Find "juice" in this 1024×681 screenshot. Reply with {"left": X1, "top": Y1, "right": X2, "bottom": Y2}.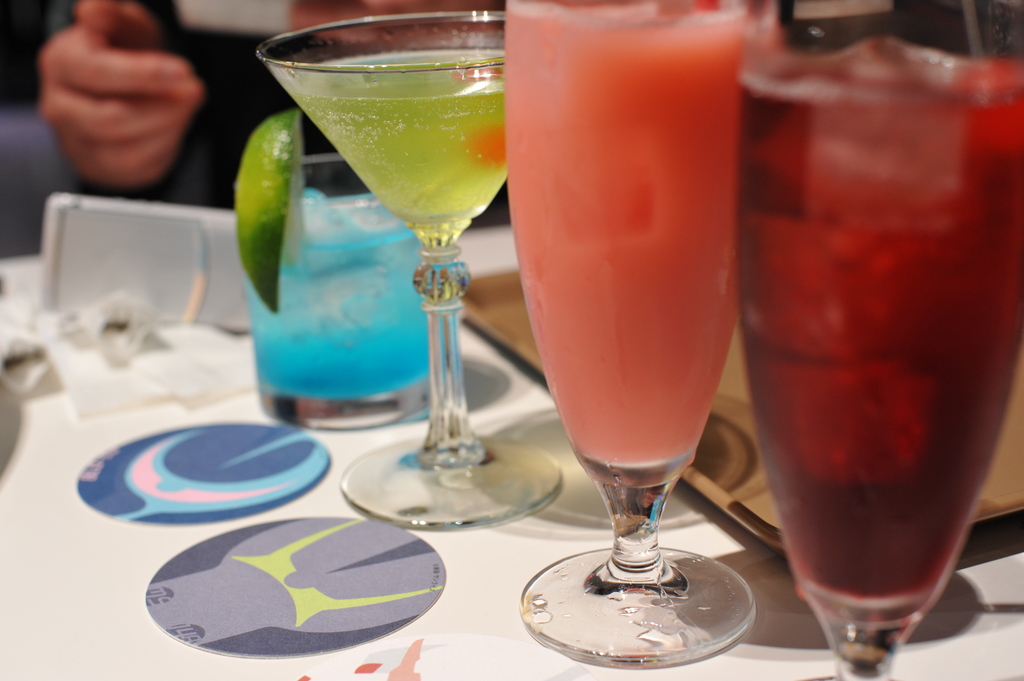
{"left": 282, "top": 51, "right": 509, "bottom": 246}.
